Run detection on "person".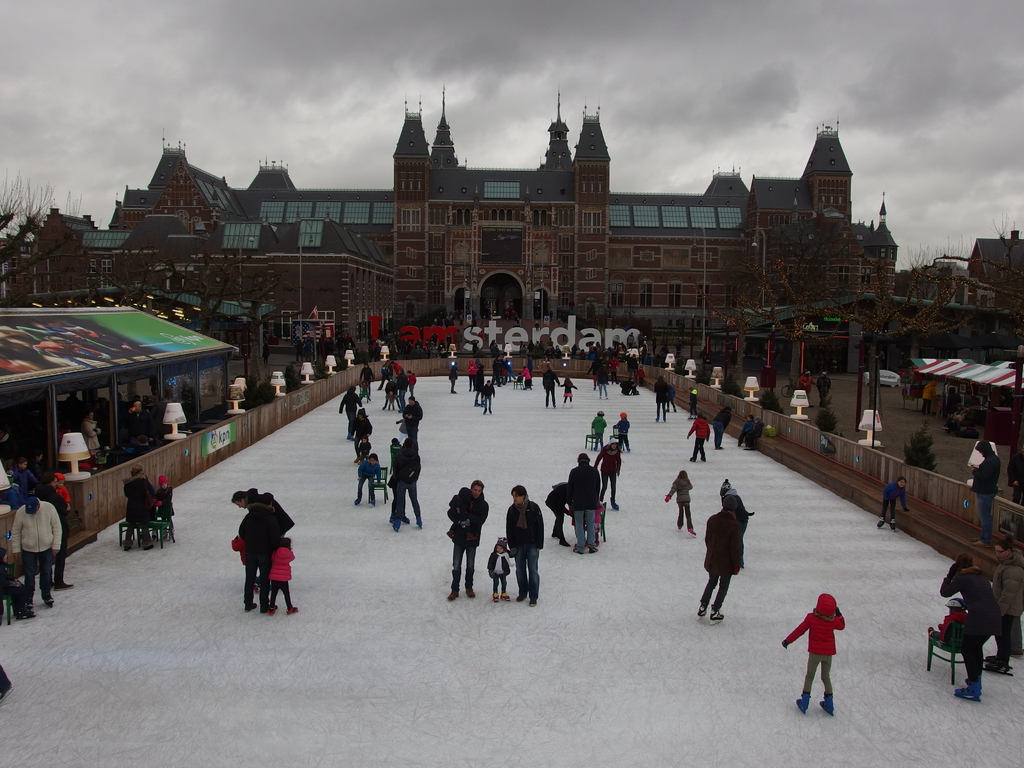
Result: x1=386, y1=358, x2=415, y2=410.
